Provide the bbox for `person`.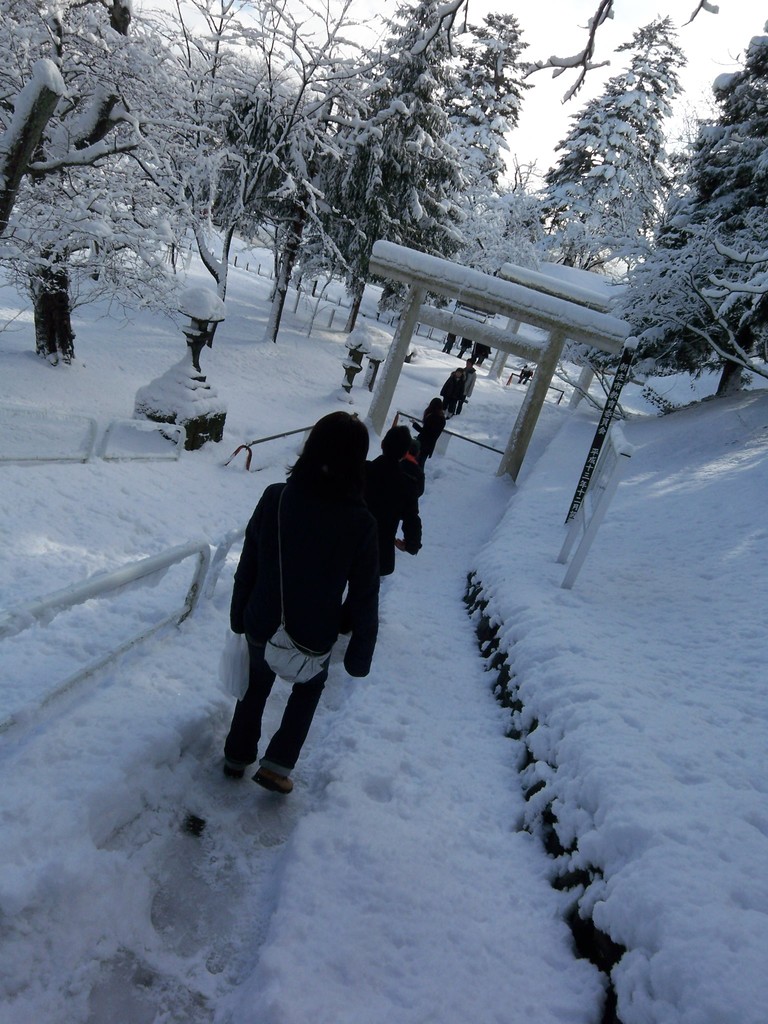
select_region(369, 427, 426, 598).
